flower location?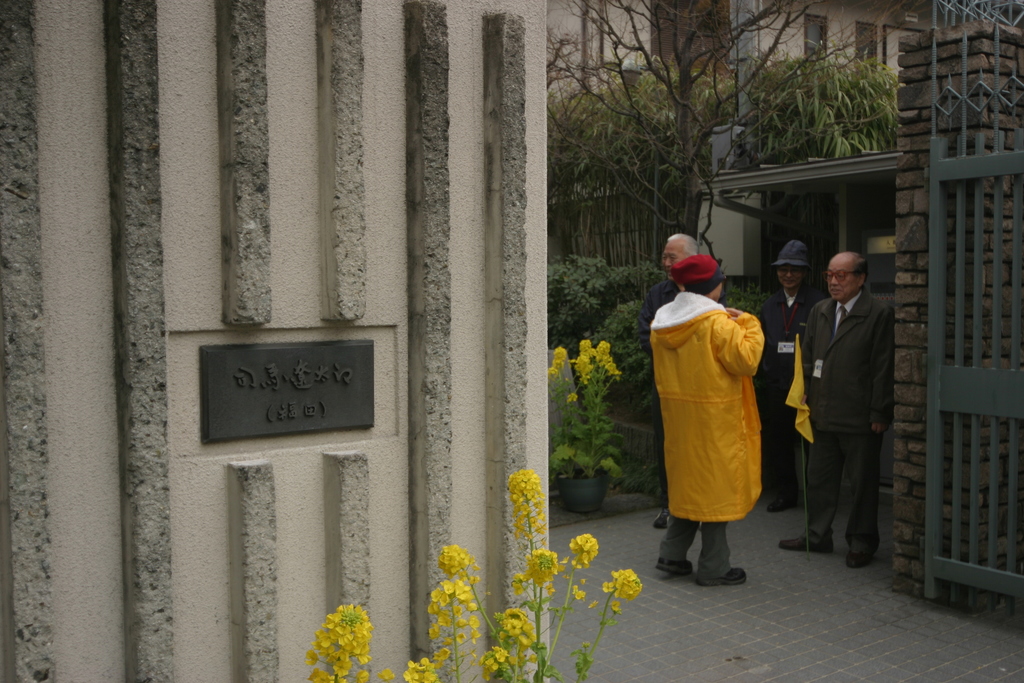
{"left": 589, "top": 599, "right": 600, "bottom": 611}
